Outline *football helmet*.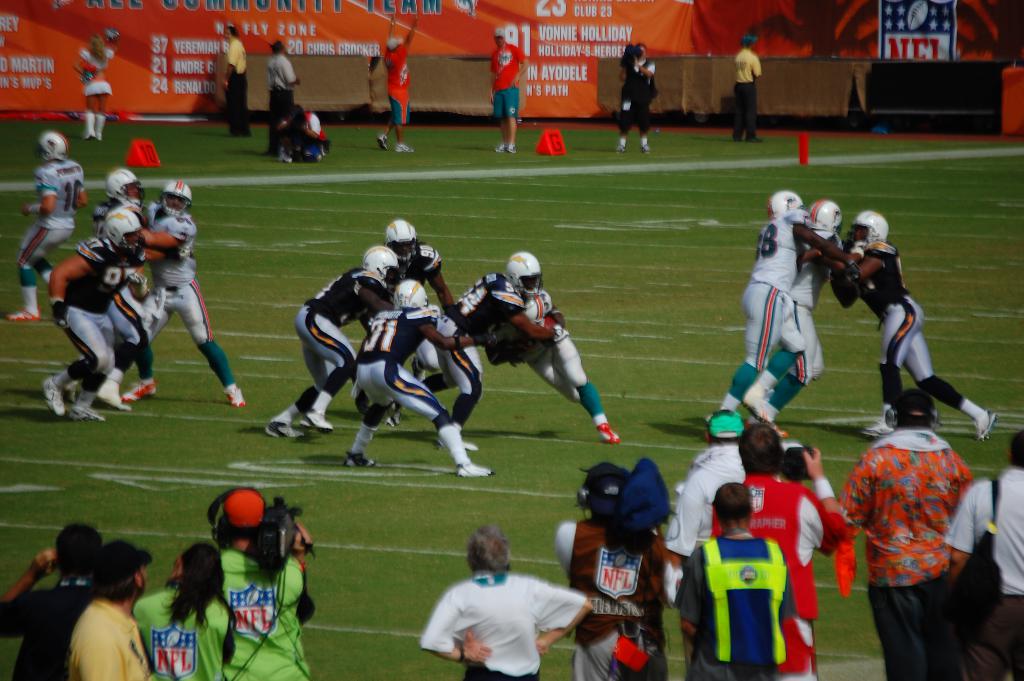
Outline: {"left": 384, "top": 217, "right": 419, "bottom": 254}.
